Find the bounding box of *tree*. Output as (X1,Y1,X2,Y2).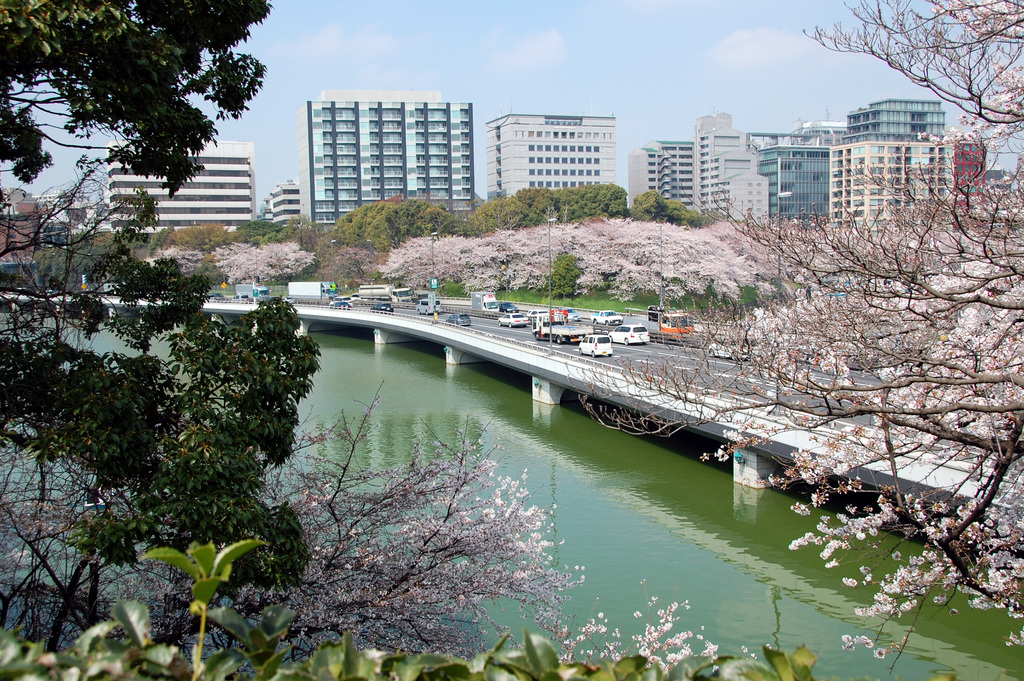
(561,0,1023,680).
